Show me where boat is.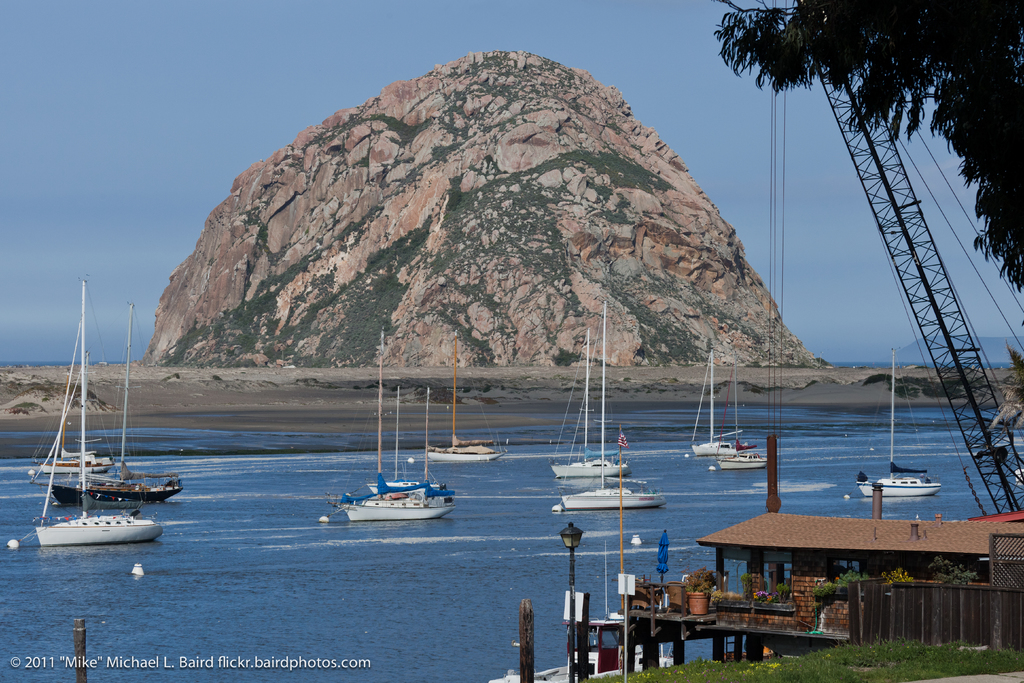
boat is at <region>717, 344, 771, 473</region>.
